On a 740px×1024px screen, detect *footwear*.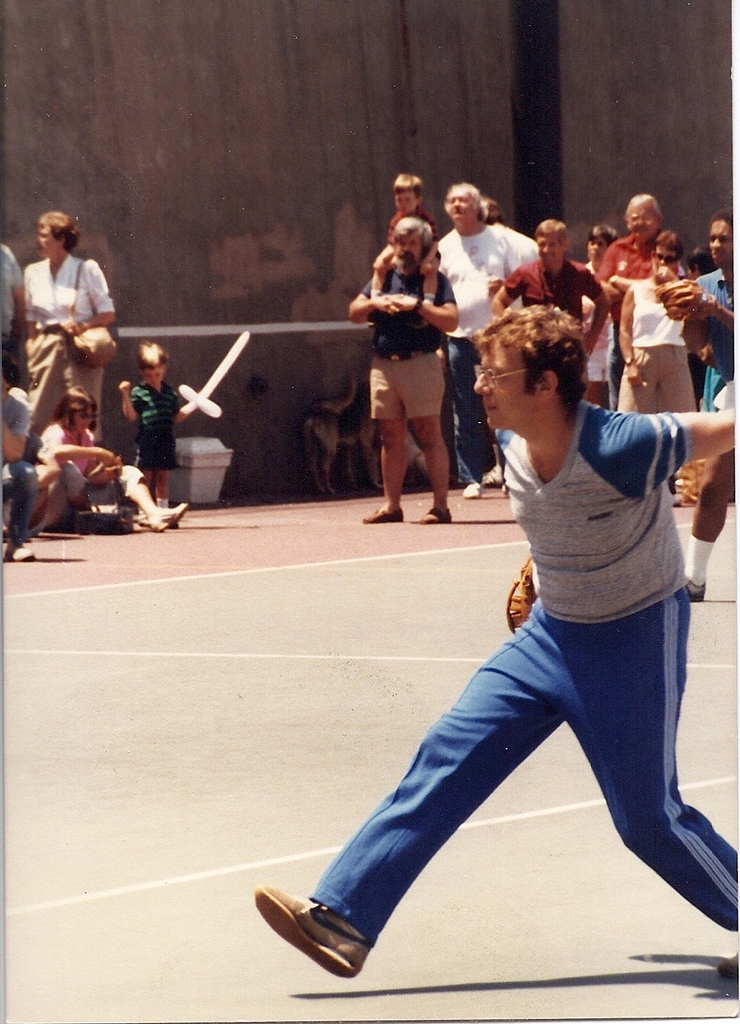
(689, 578, 706, 598).
